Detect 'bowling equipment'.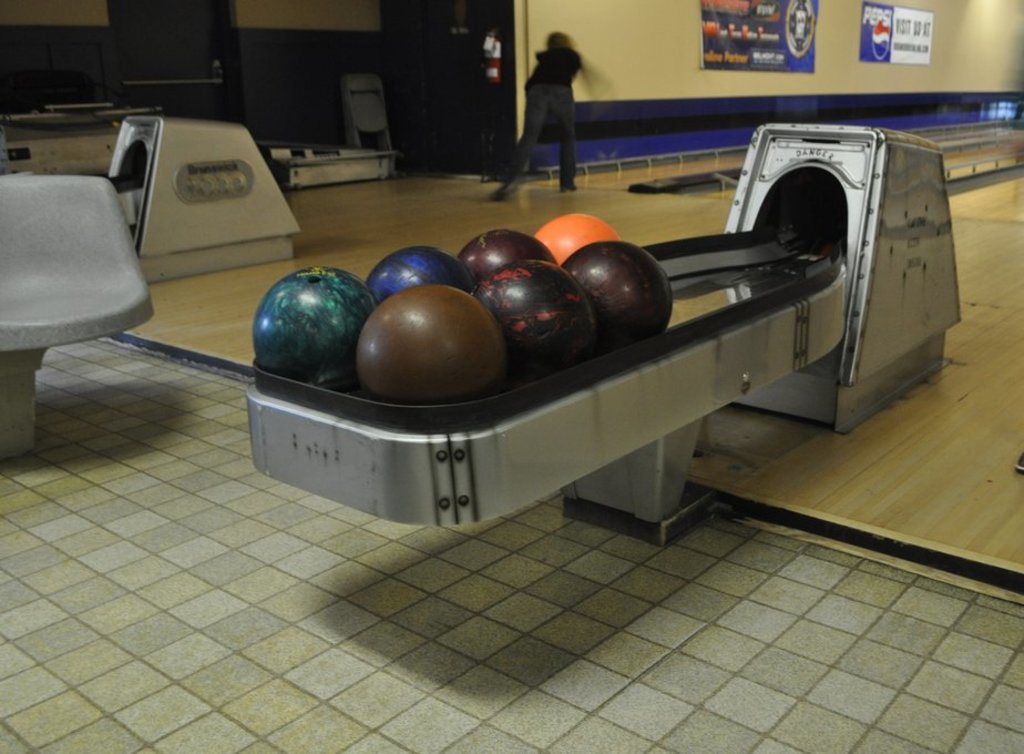
Detected at x1=243, y1=122, x2=965, y2=543.
